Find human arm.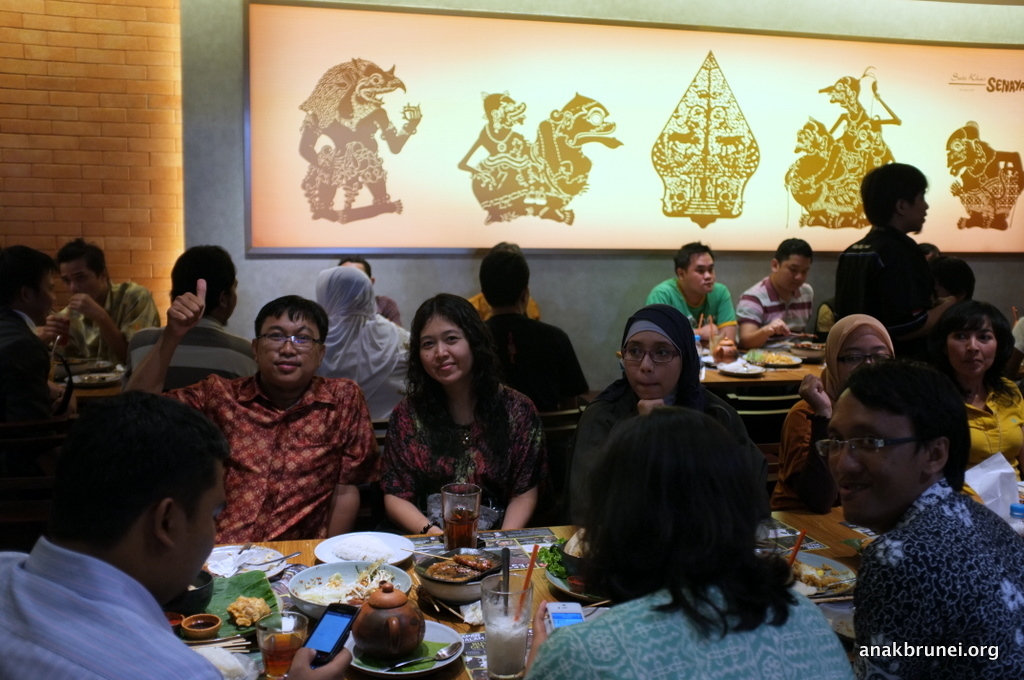
region(381, 407, 442, 536).
